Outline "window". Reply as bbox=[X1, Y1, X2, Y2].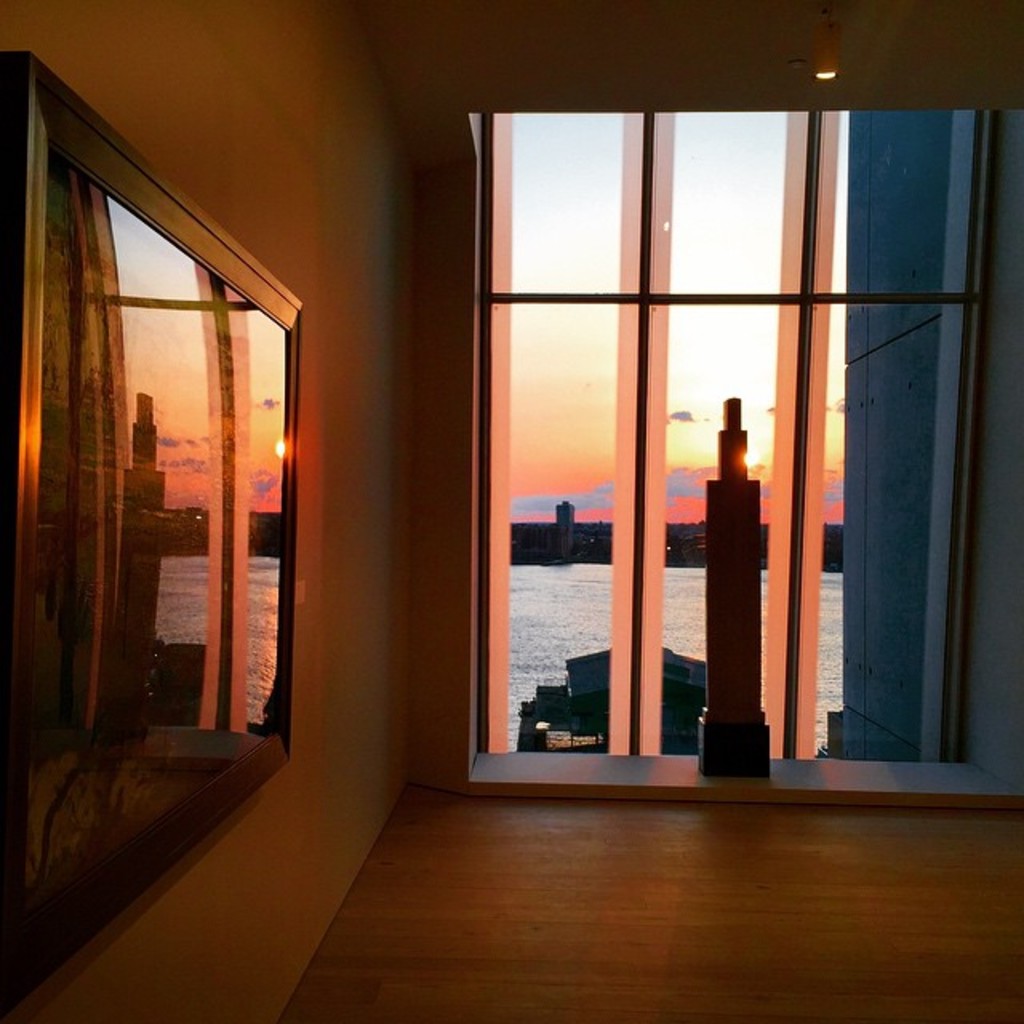
bbox=[792, 107, 997, 762].
